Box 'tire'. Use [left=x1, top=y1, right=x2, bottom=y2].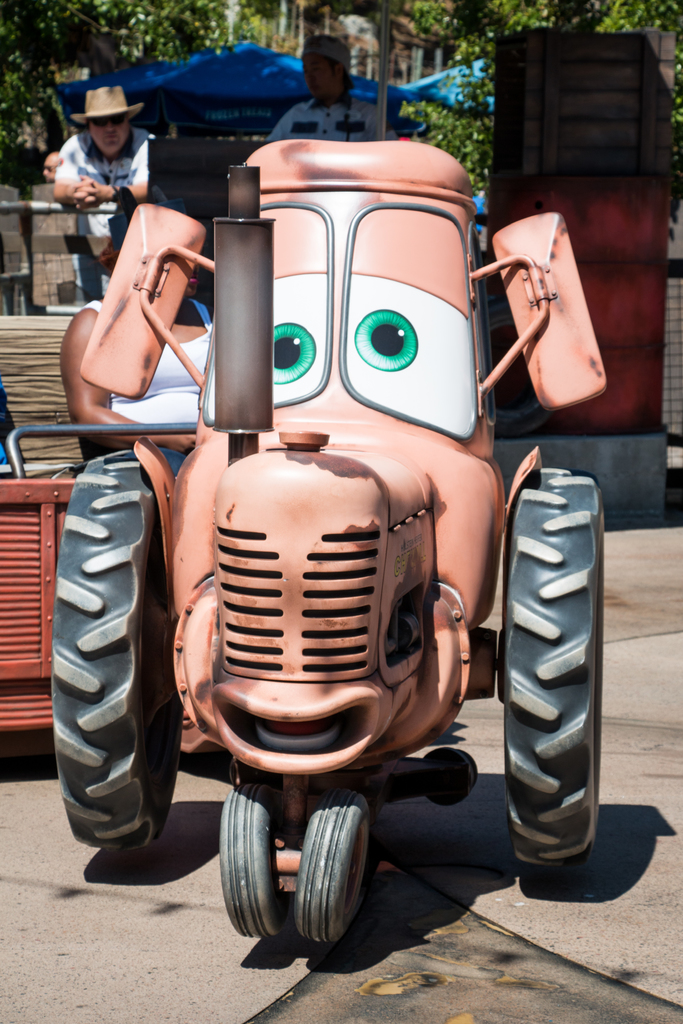
[left=220, top=785, right=289, bottom=936].
